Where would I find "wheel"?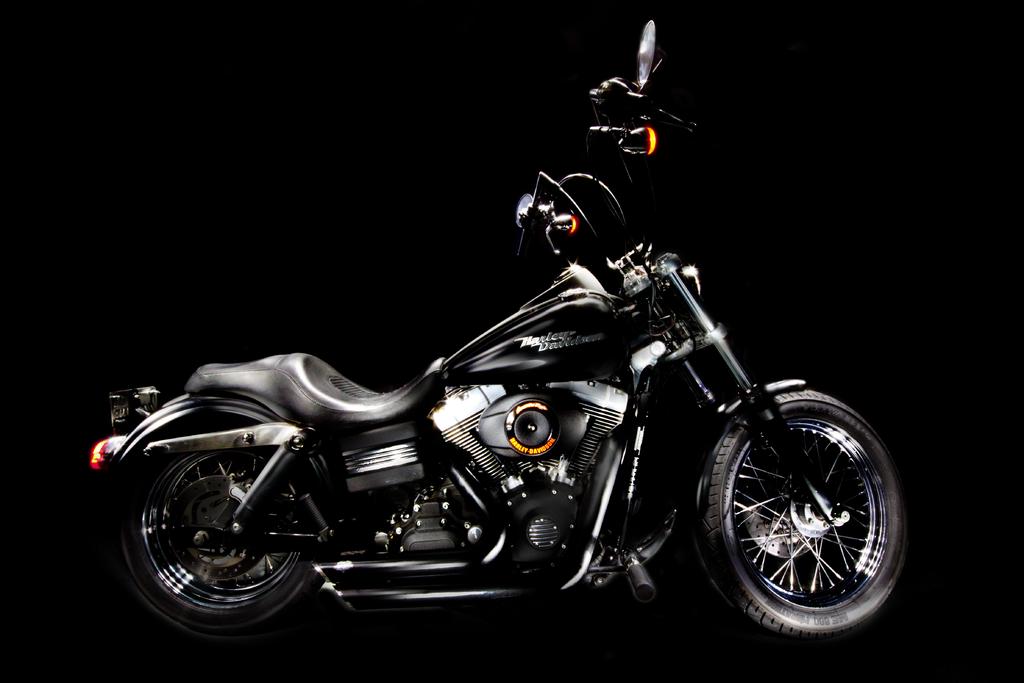
At box=[691, 387, 898, 637].
